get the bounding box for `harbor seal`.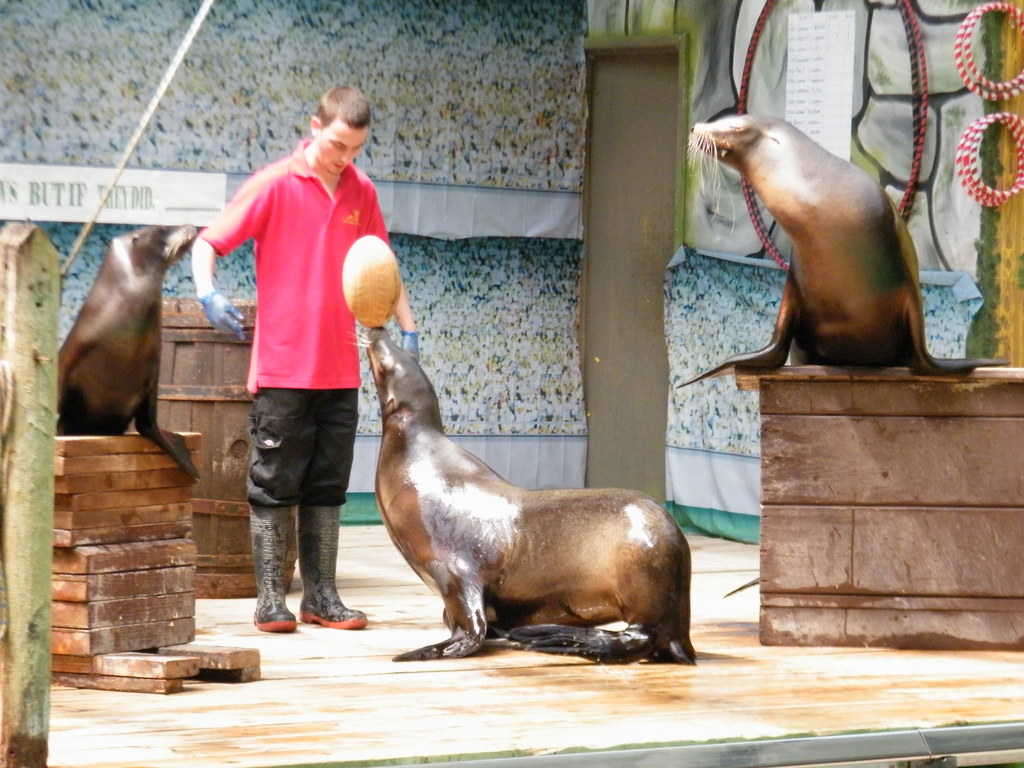
crop(57, 225, 200, 482).
